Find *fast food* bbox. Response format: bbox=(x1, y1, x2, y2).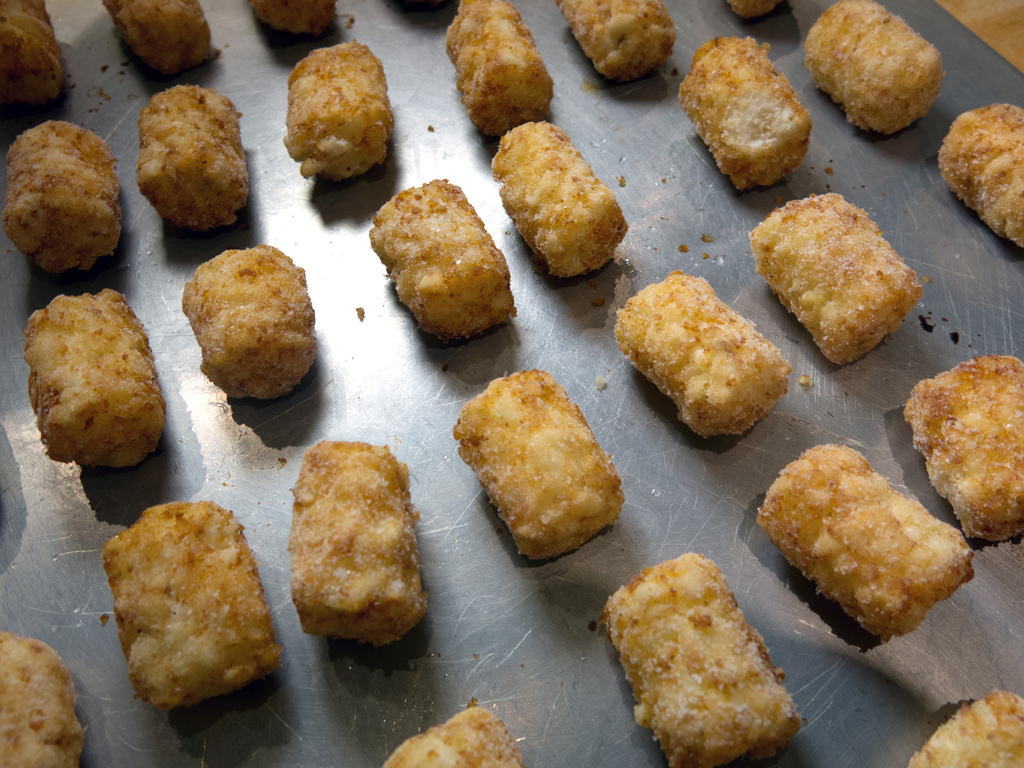
bbox=(755, 441, 978, 632).
